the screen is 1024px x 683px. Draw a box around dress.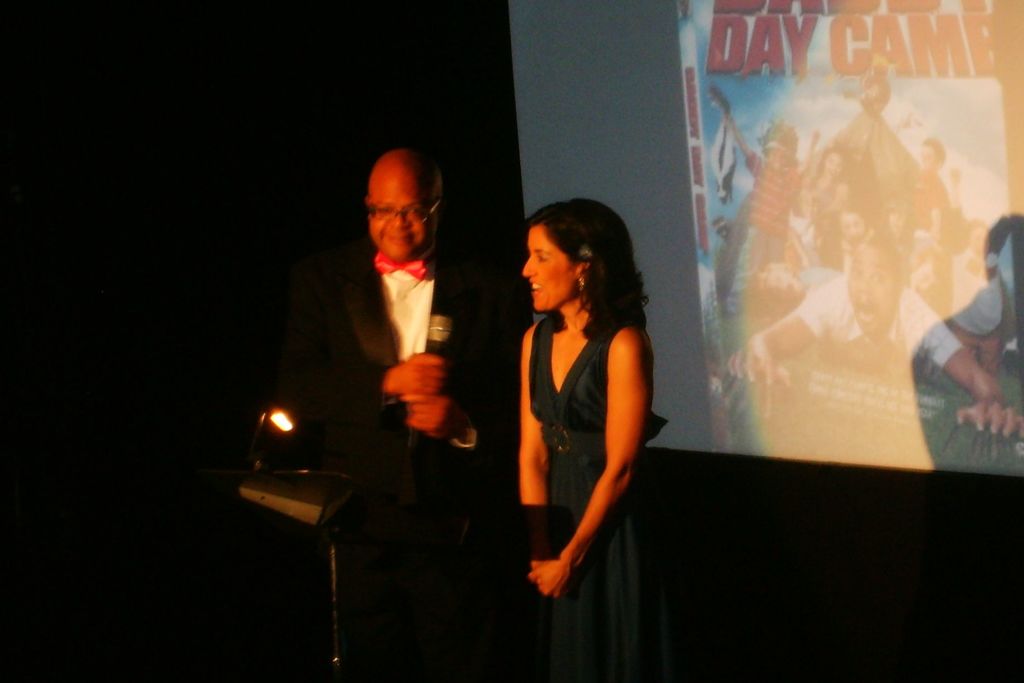
pyautogui.locateOnScreen(530, 315, 668, 682).
